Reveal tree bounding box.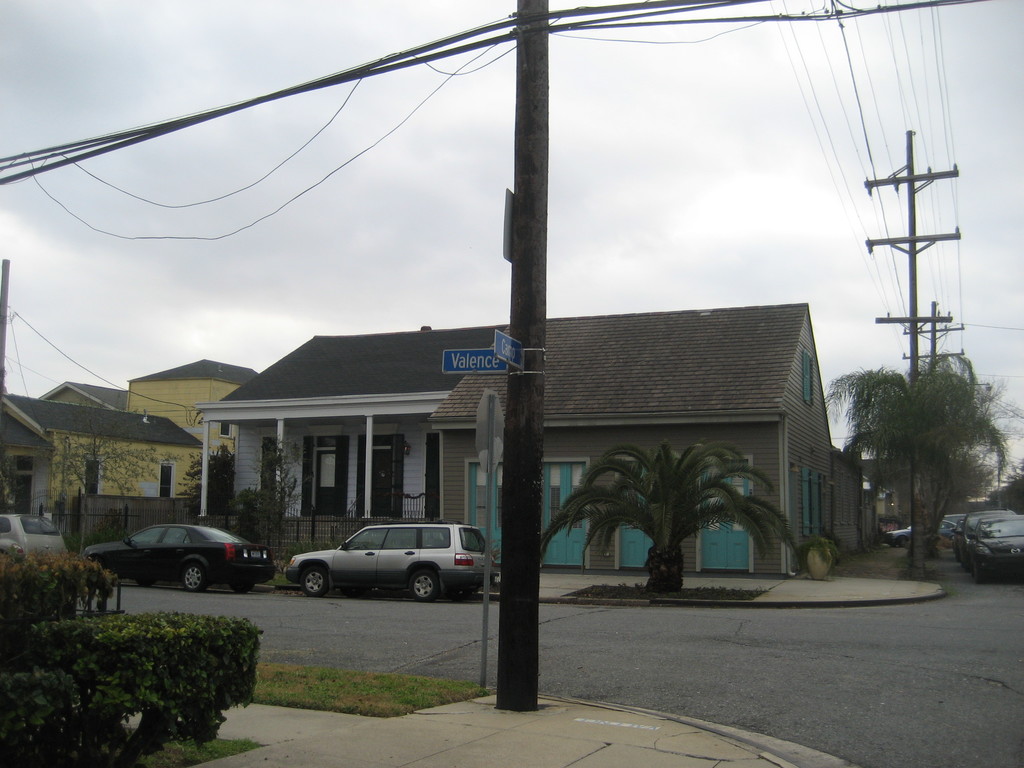
Revealed: bbox=(520, 431, 820, 598).
